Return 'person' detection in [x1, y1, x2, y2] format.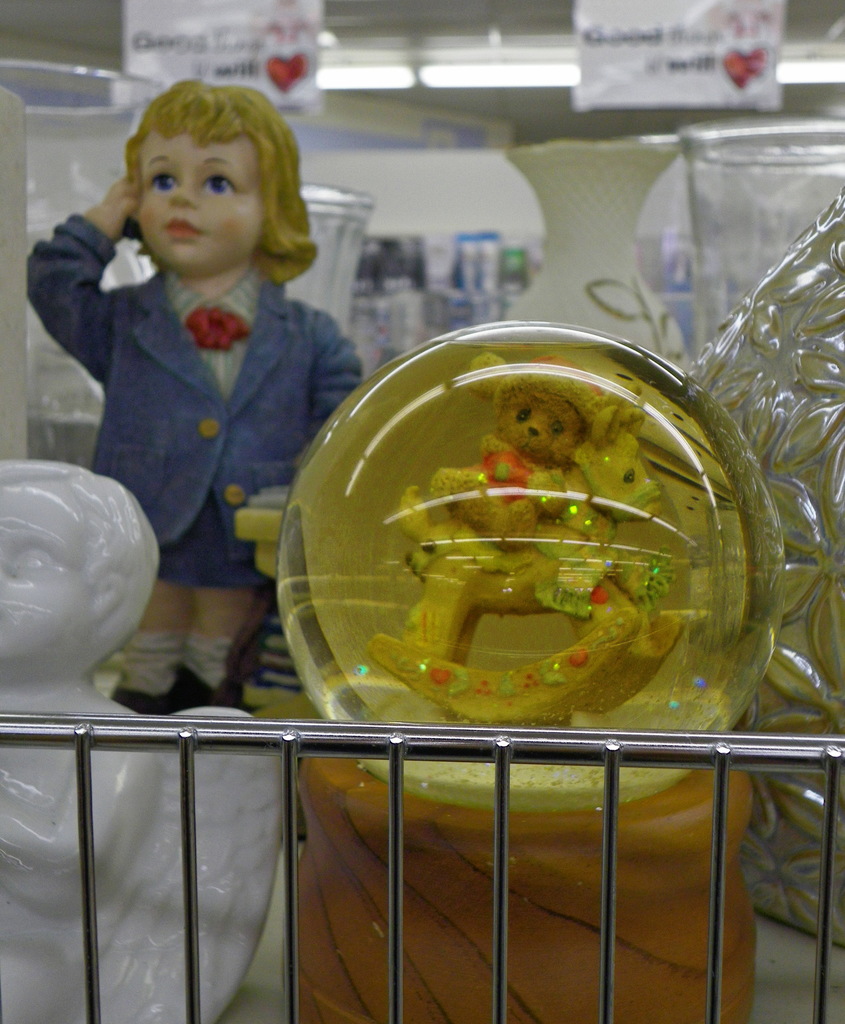
[24, 80, 375, 729].
